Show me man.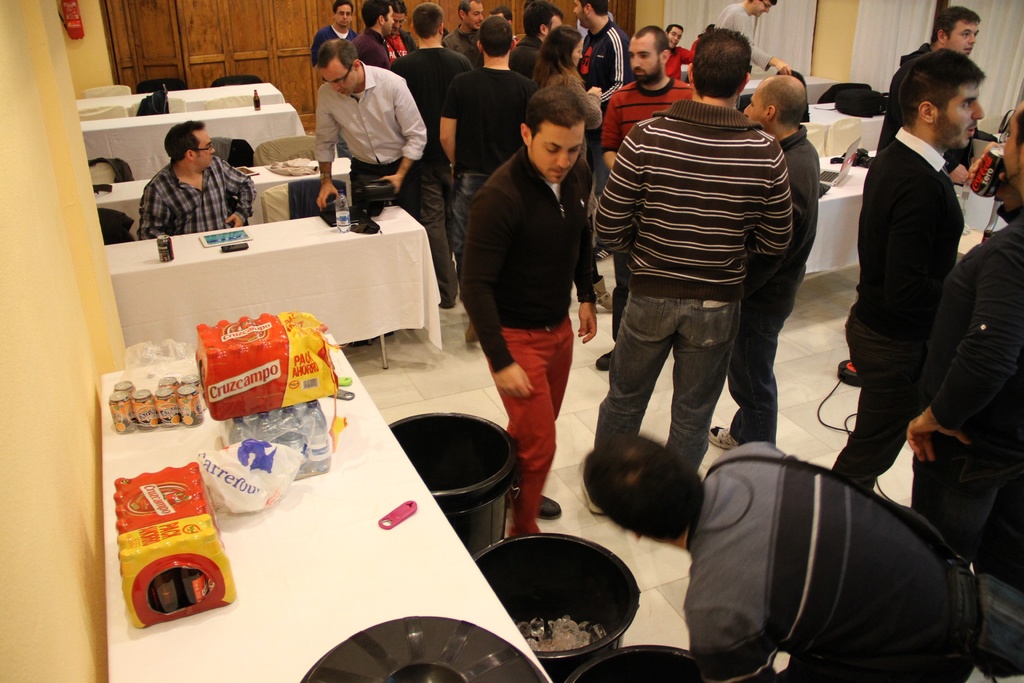
man is here: (x1=458, y1=76, x2=597, y2=548).
